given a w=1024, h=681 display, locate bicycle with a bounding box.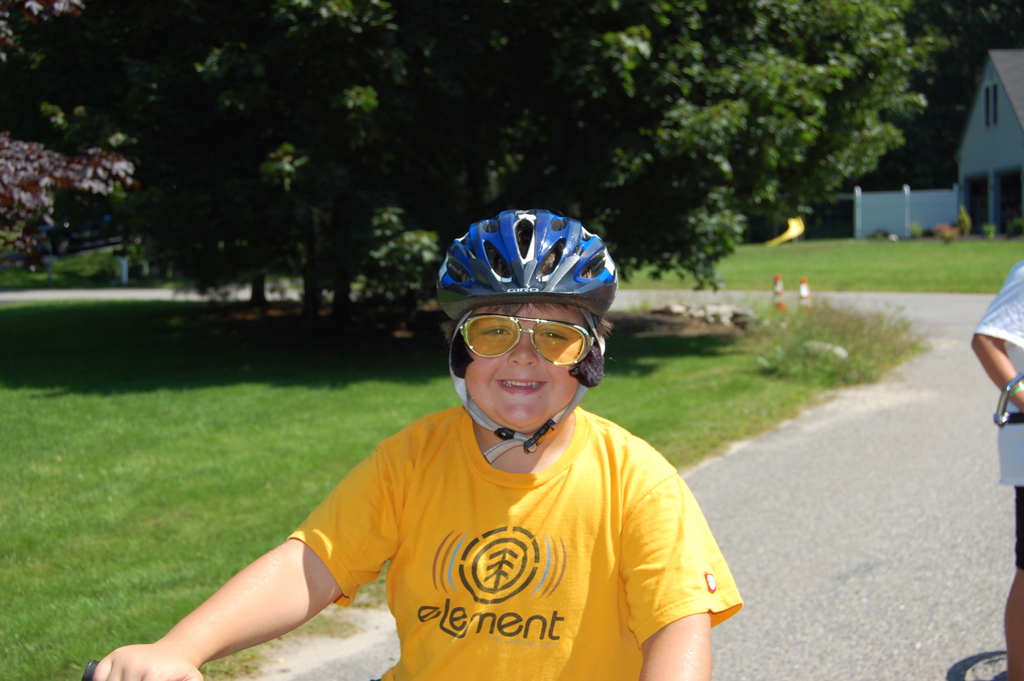
Located: select_region(83, 657, 97, 680).
